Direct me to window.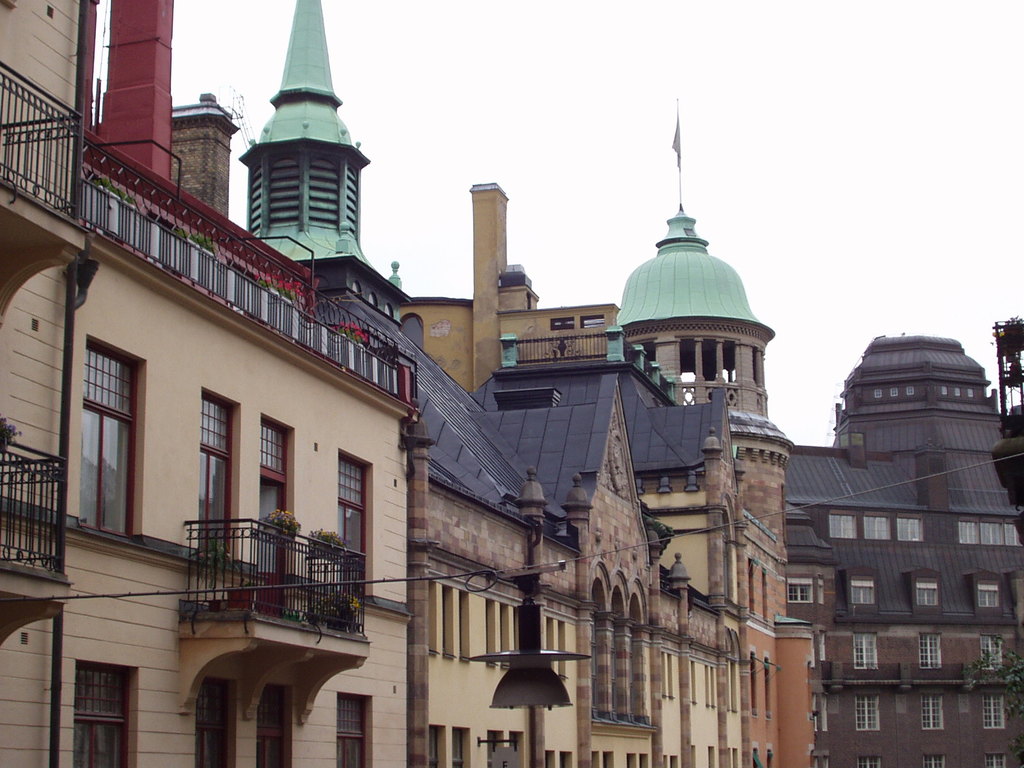
Direction: rect(664, 654, 675, 701).
